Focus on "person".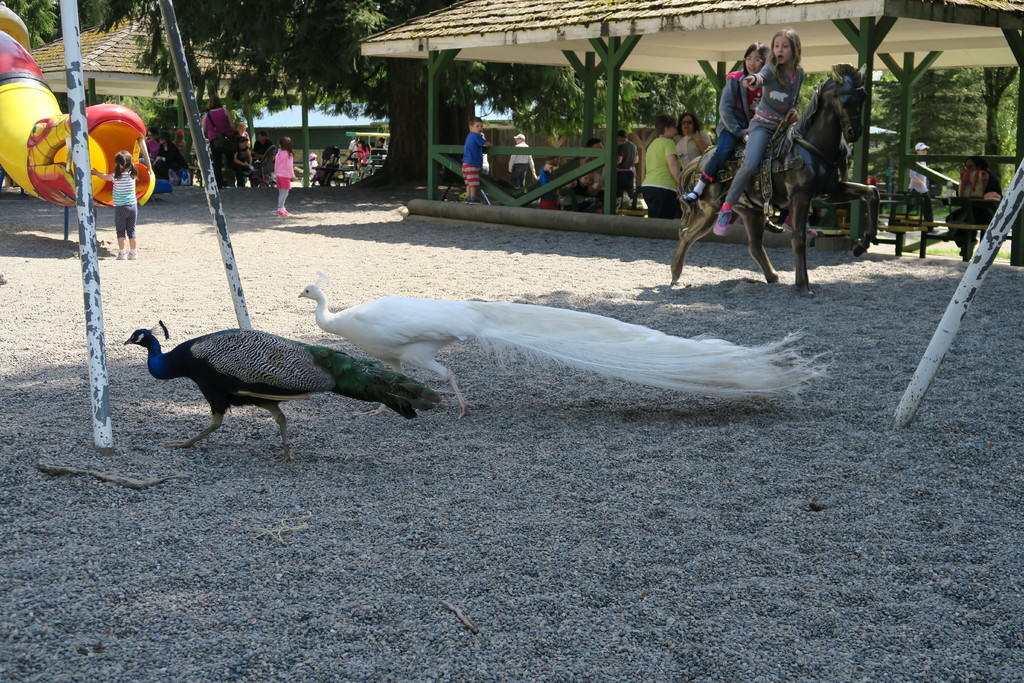
Focused at Rect(905, 140, 942, 231).
